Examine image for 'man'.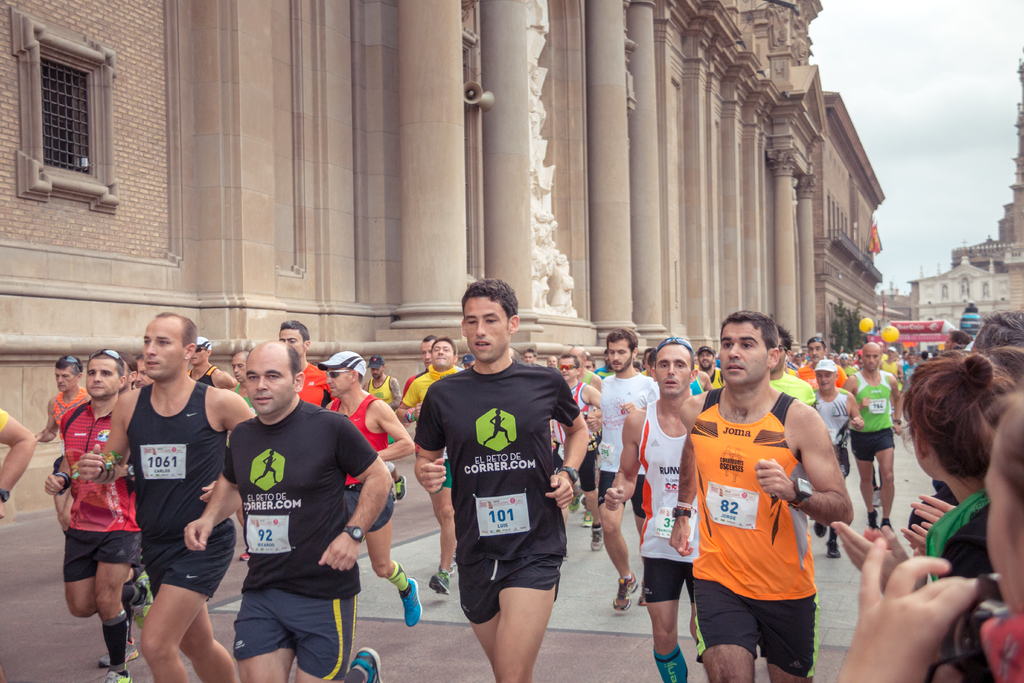
Examination result: x1=315 y1=349 x2=420 y2=630.
